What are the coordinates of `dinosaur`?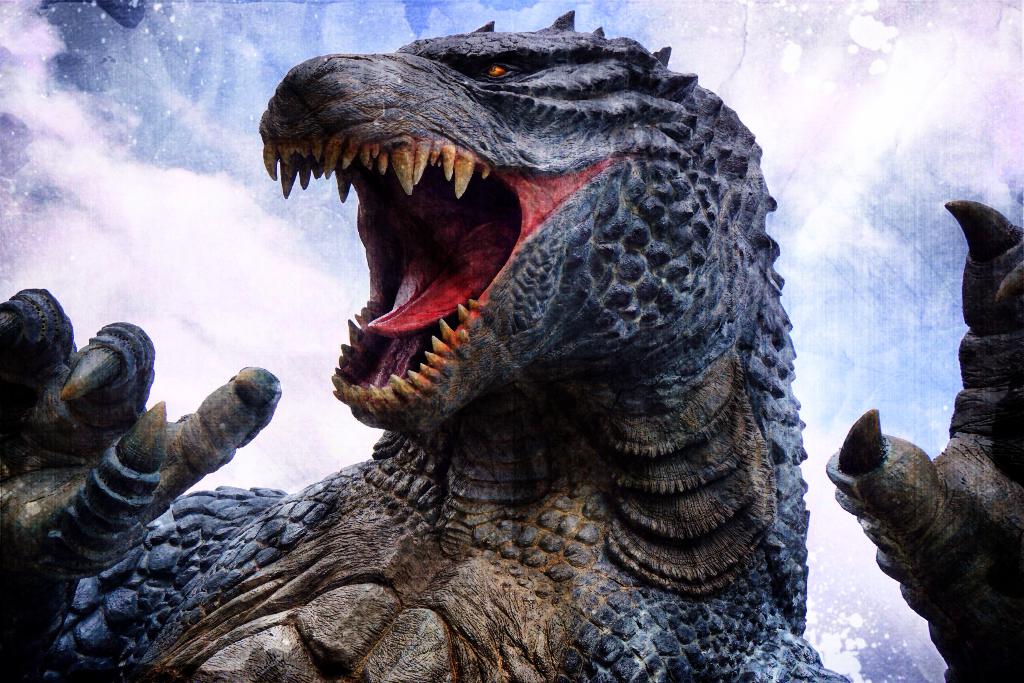
0/8/1023/682.
